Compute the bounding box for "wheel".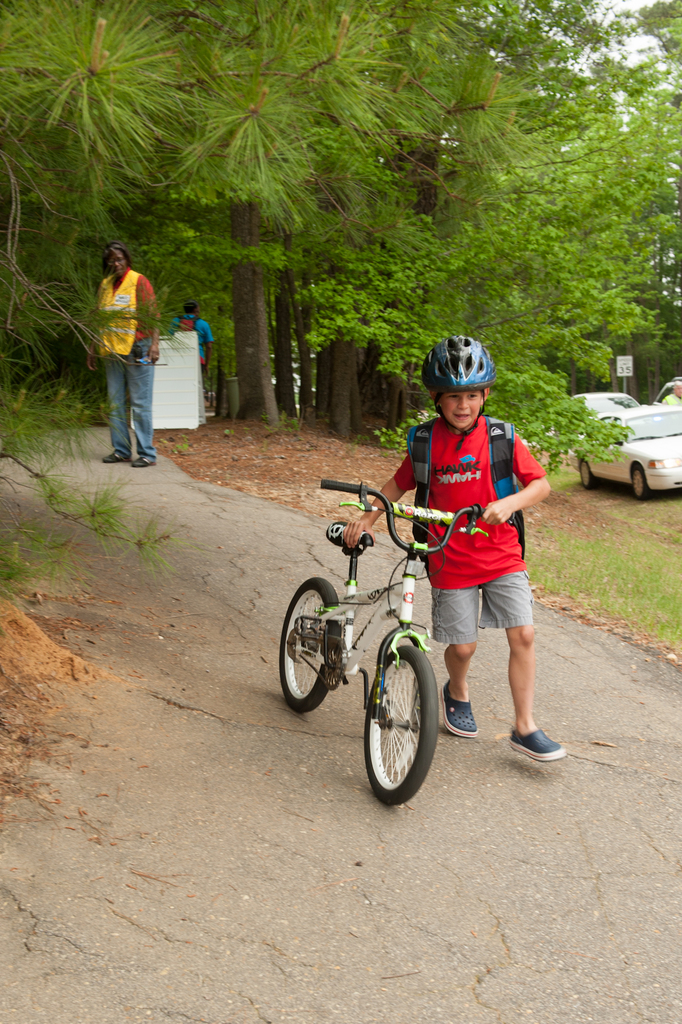
locate(581, 460, 596, 490).
